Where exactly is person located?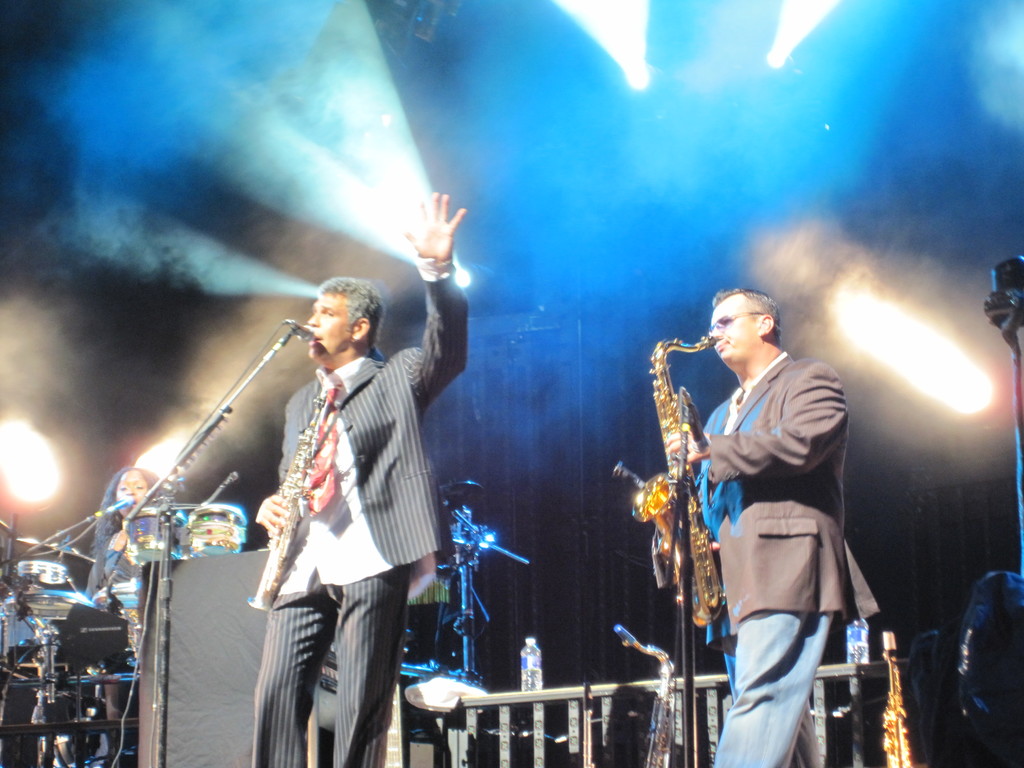
Its bounding box is {"x1": 81, "y1": 468, "x2": 153, "y2": 615}.
